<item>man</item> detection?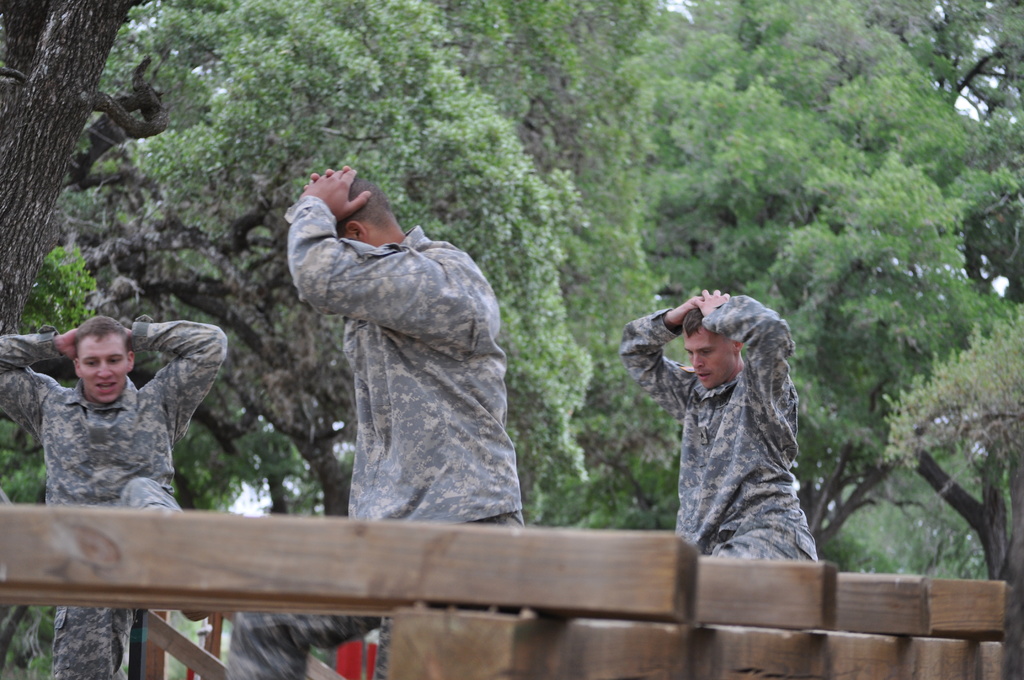
select_region(0, 315, 237, 679)
